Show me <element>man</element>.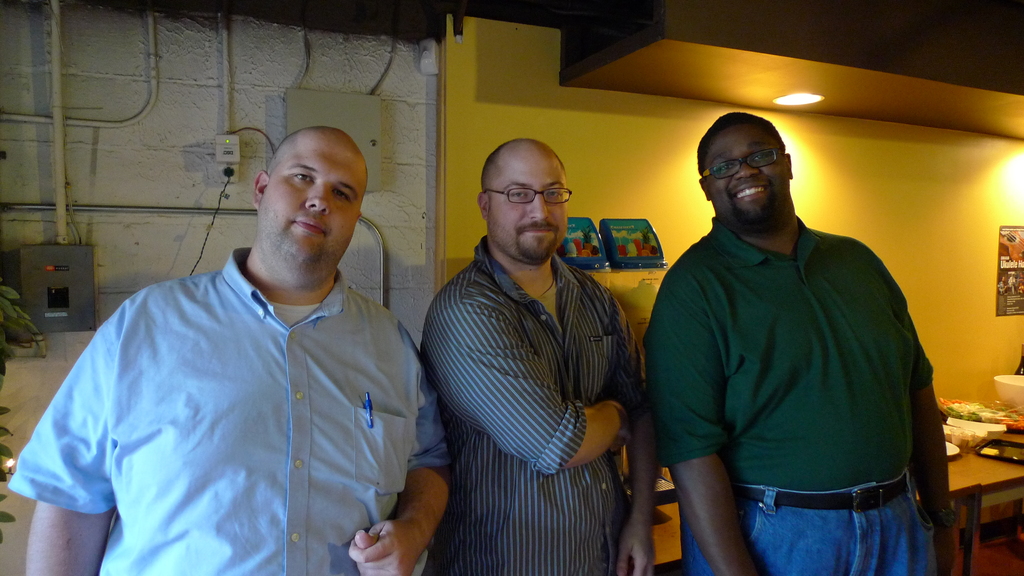
<element>man</element> is here: bbox(412, 134, 652, 575).
